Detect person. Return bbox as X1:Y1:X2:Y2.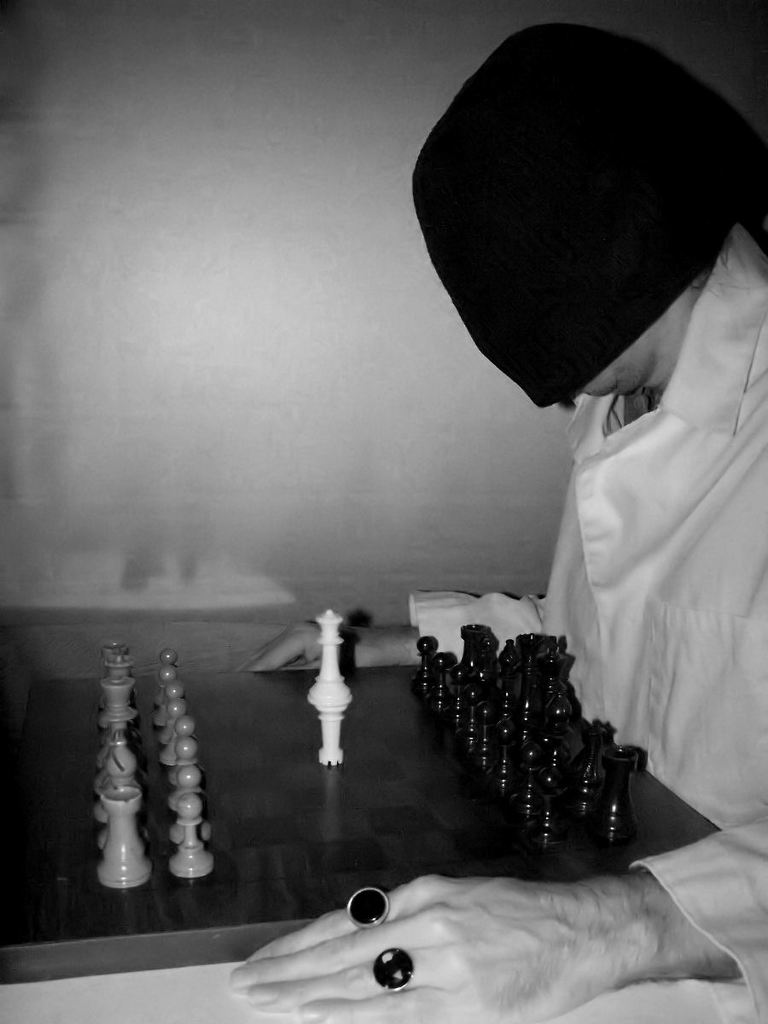
224:15:767:1023.
